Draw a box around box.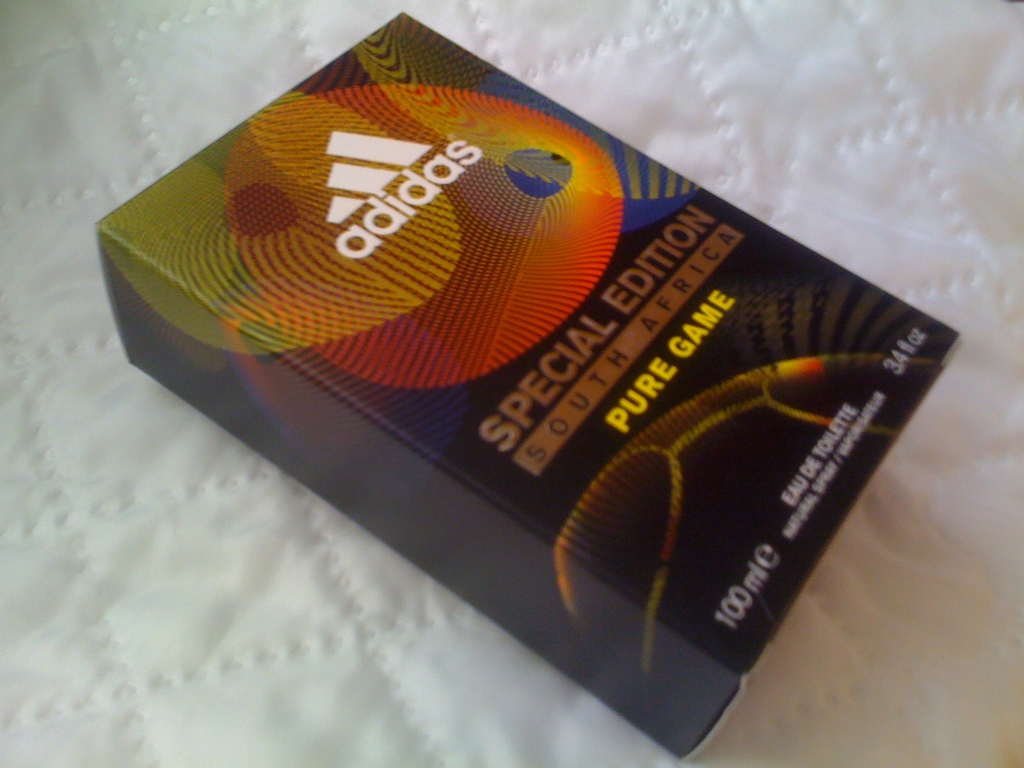
(left=152, top=12, right=1023, bottom=677).
